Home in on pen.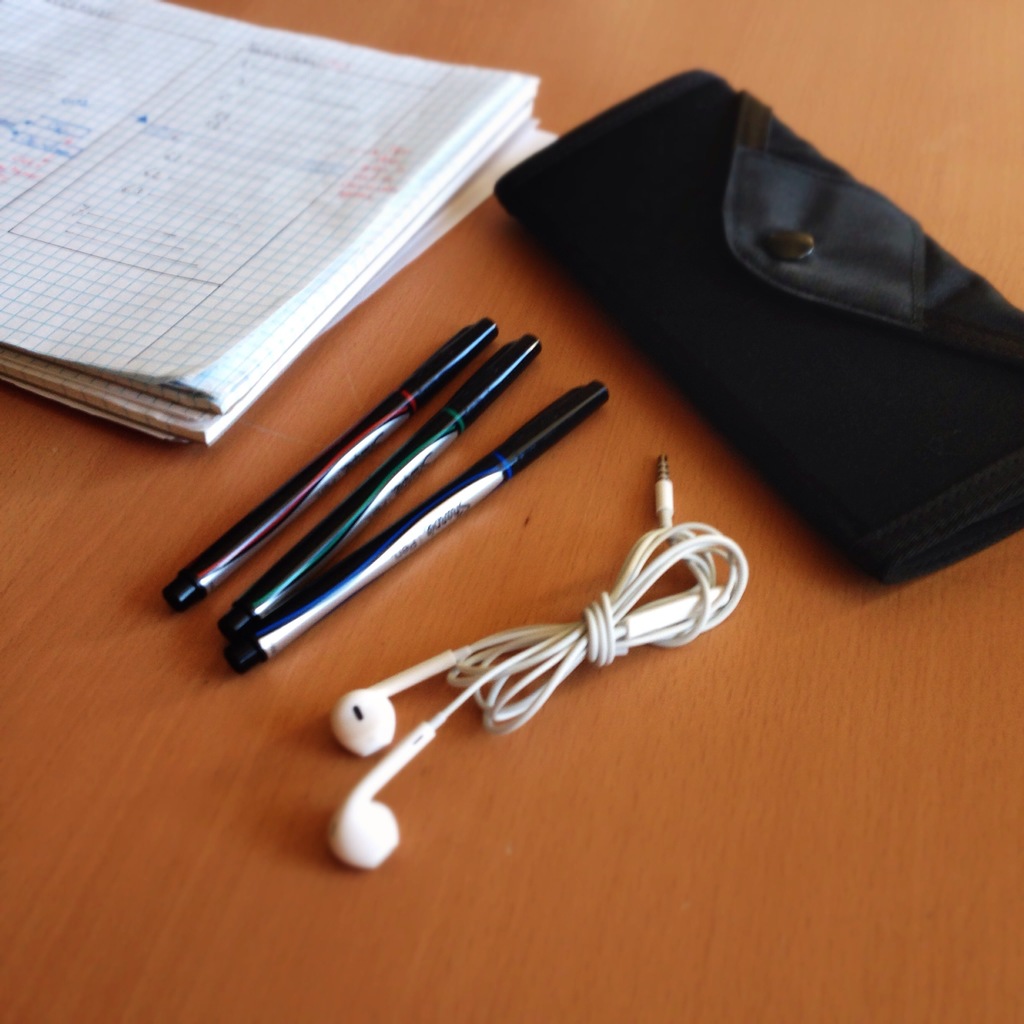
Homed in at 158, 307, 497, 621.
